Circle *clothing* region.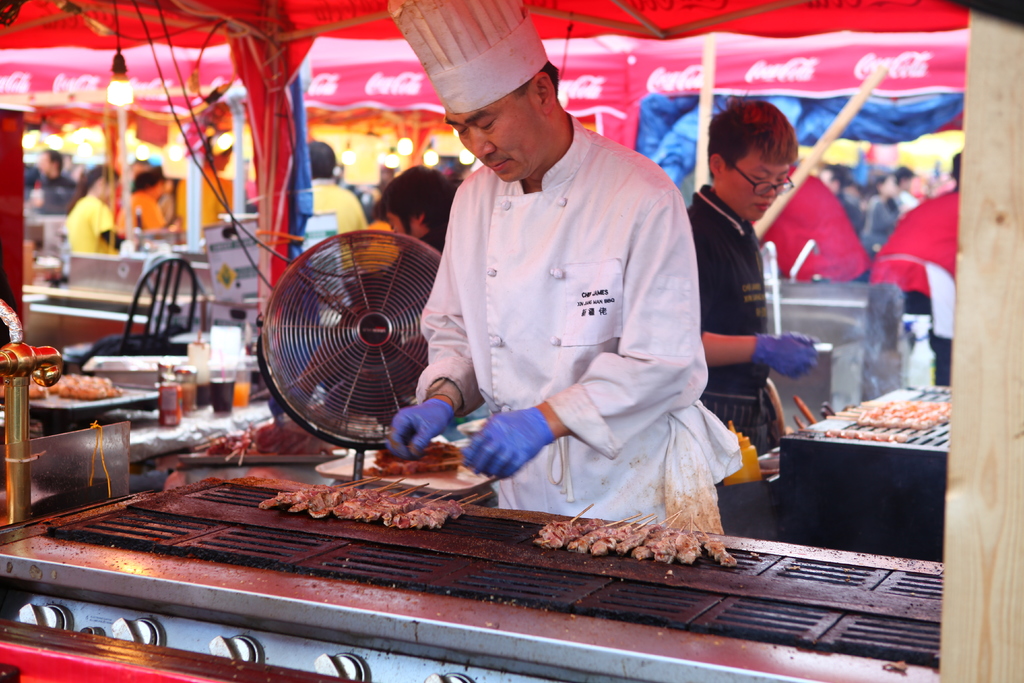
Region: {"left": 685, "top": 188, "right": 819, "bottom": 454}.
